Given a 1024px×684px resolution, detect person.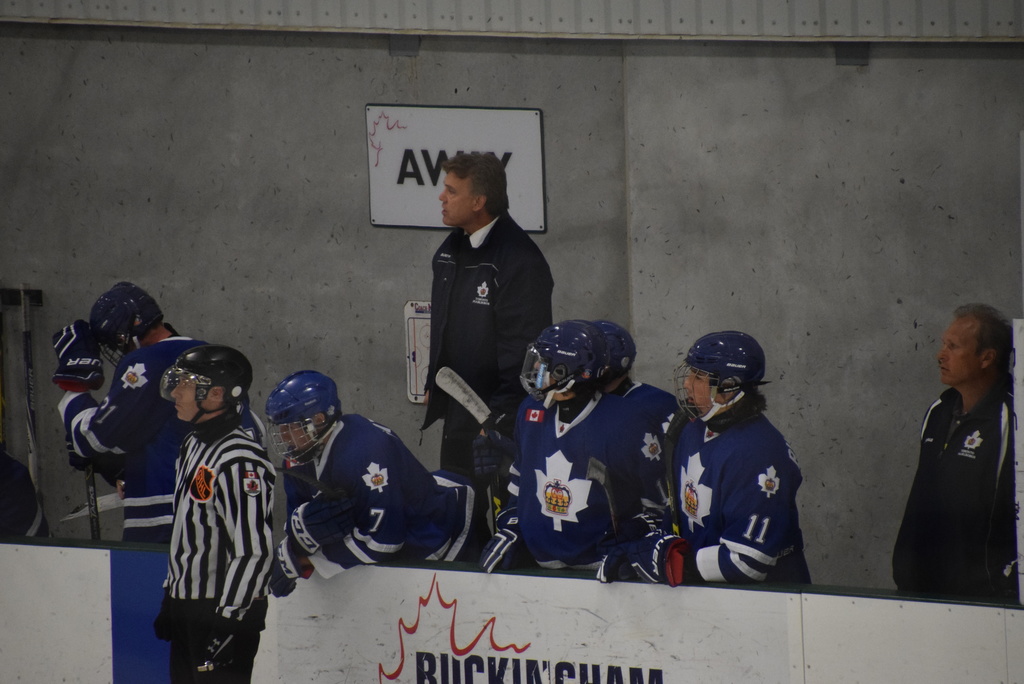
select_region(892, 303, 1015, 600).
